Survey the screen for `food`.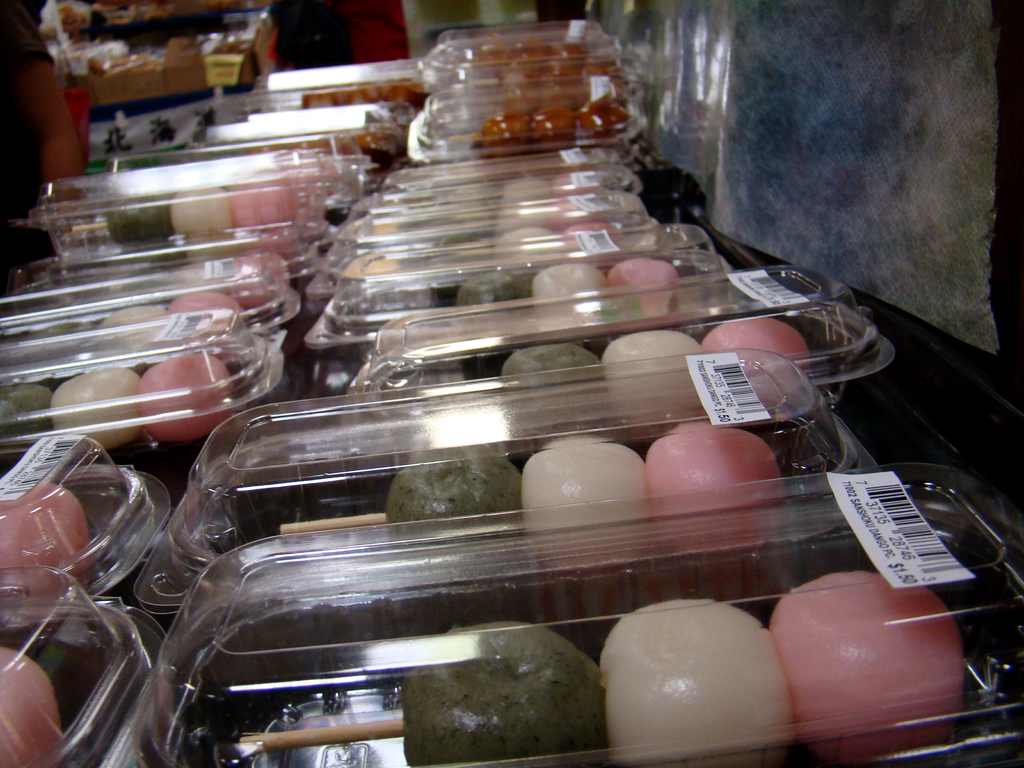
Survey found: detection(458, 271, 532, 307).
